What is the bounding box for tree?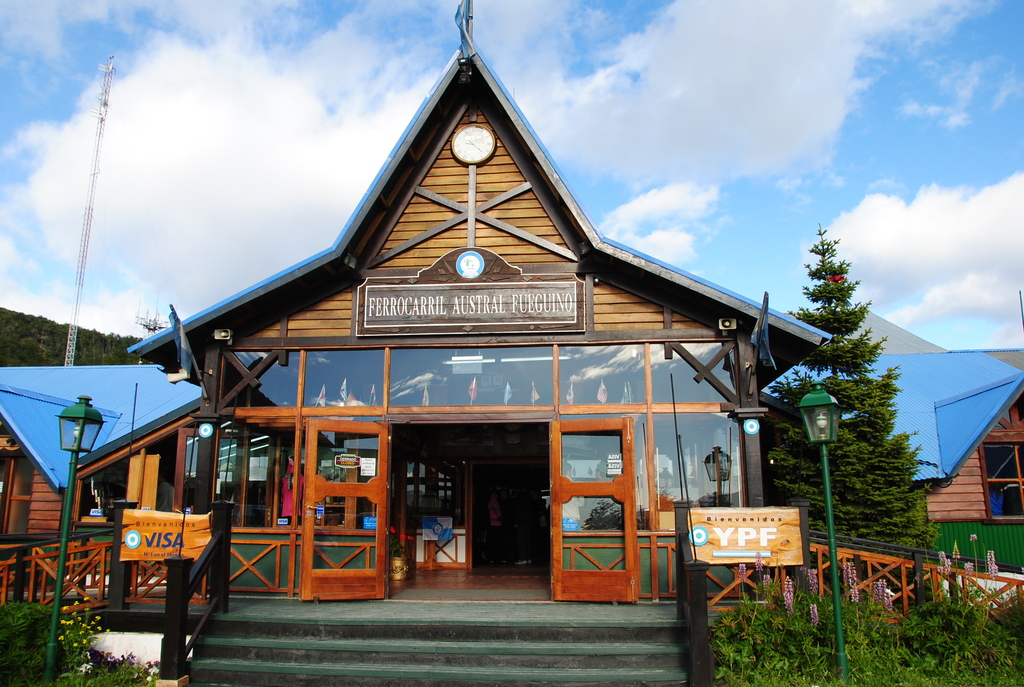
766, 219, 948, 580.
